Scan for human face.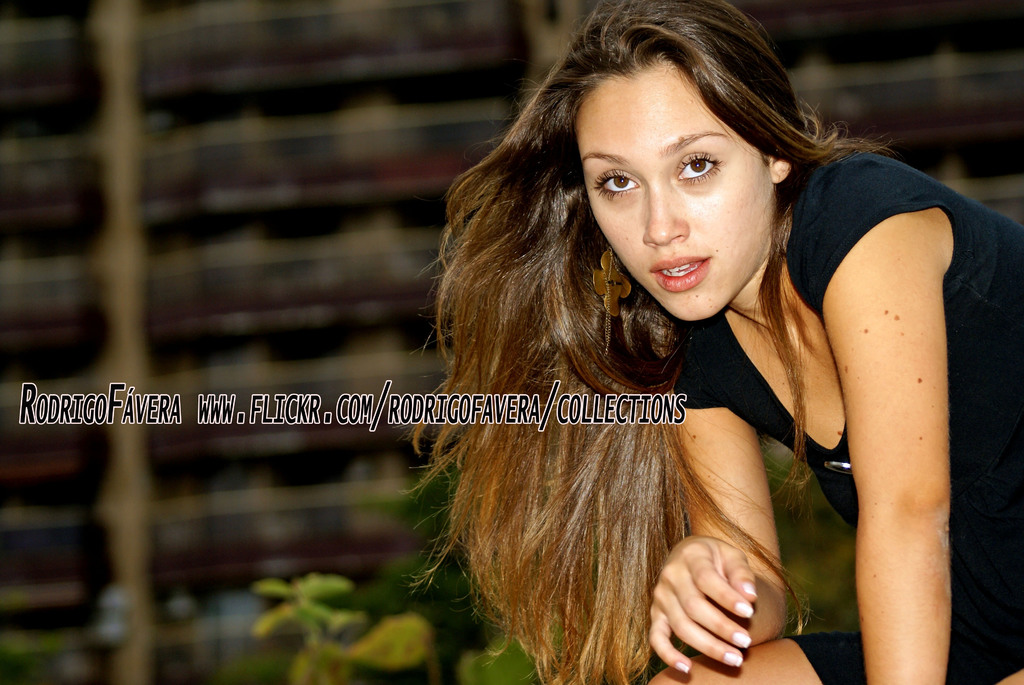
Scan result: [571, 68, 768, 326].
